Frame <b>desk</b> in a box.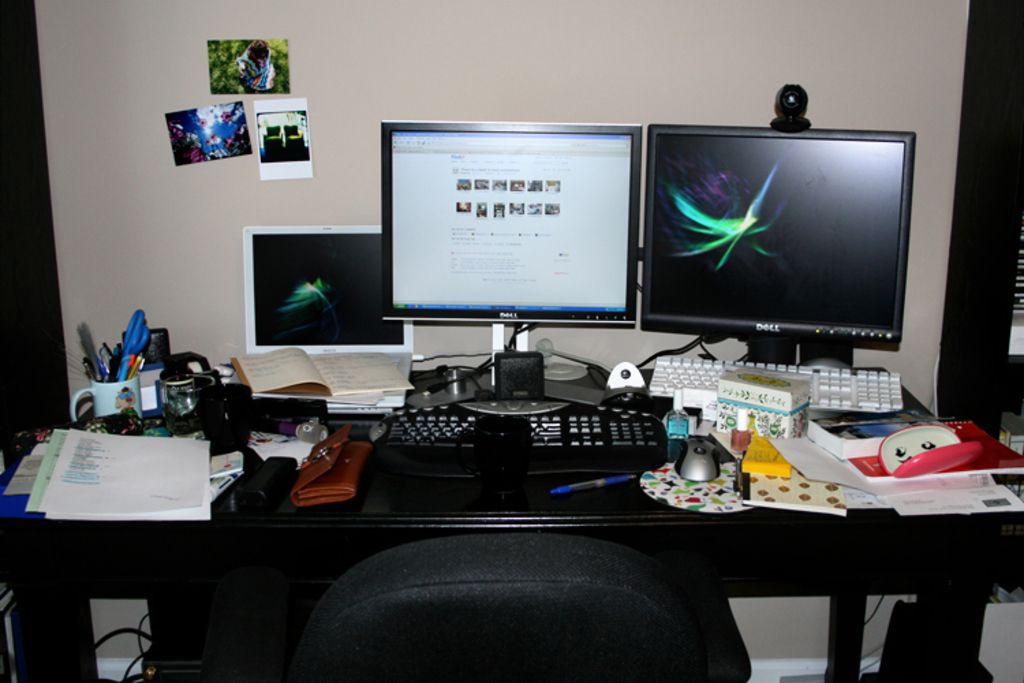
BBox(35, 280, 1020, 653).
